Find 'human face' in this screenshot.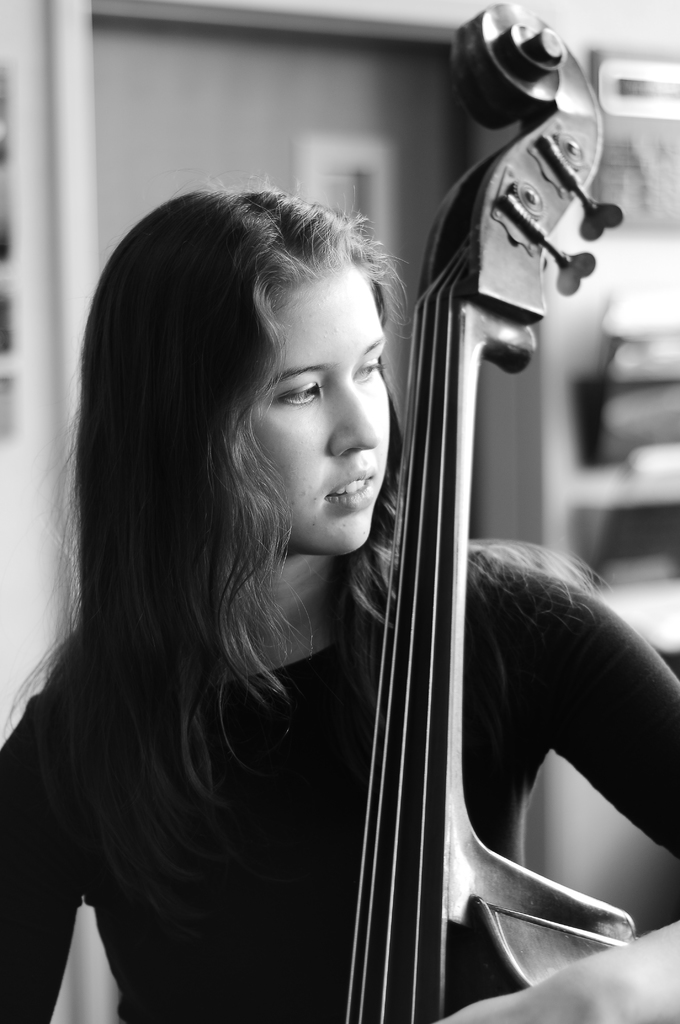
The bounding box for 'human face' is 241, 271, 392, 554.
